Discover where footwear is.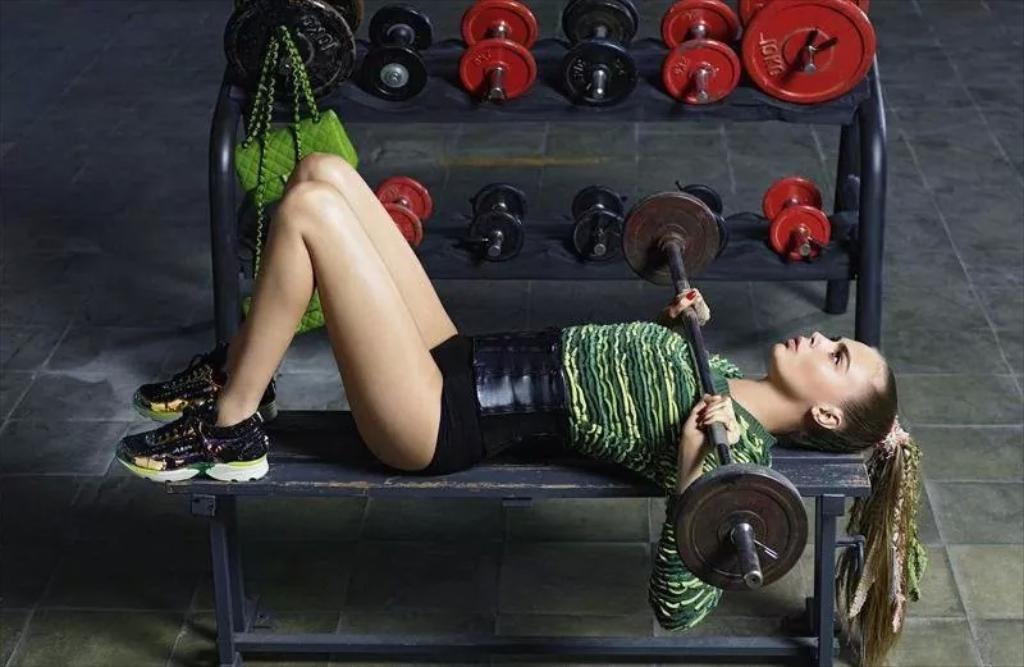
Discovered at bbox=[129, 337, 279, 422].
